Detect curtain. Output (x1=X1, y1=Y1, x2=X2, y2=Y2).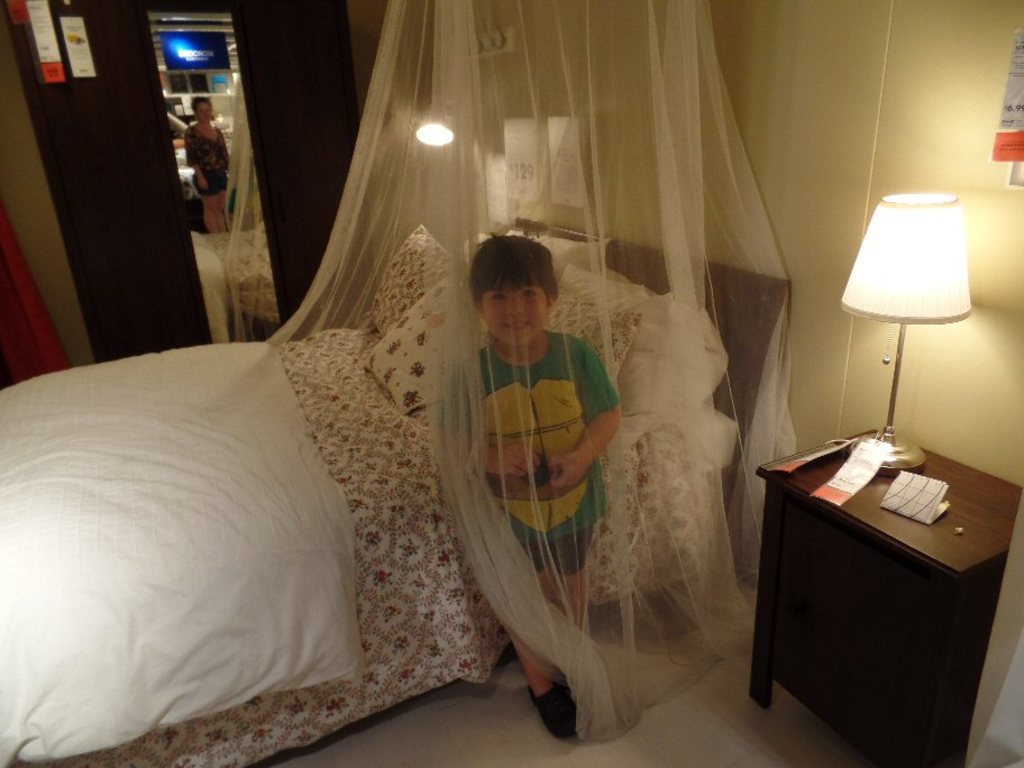
(x1=195, y1=0, x2=801, y2=743).
